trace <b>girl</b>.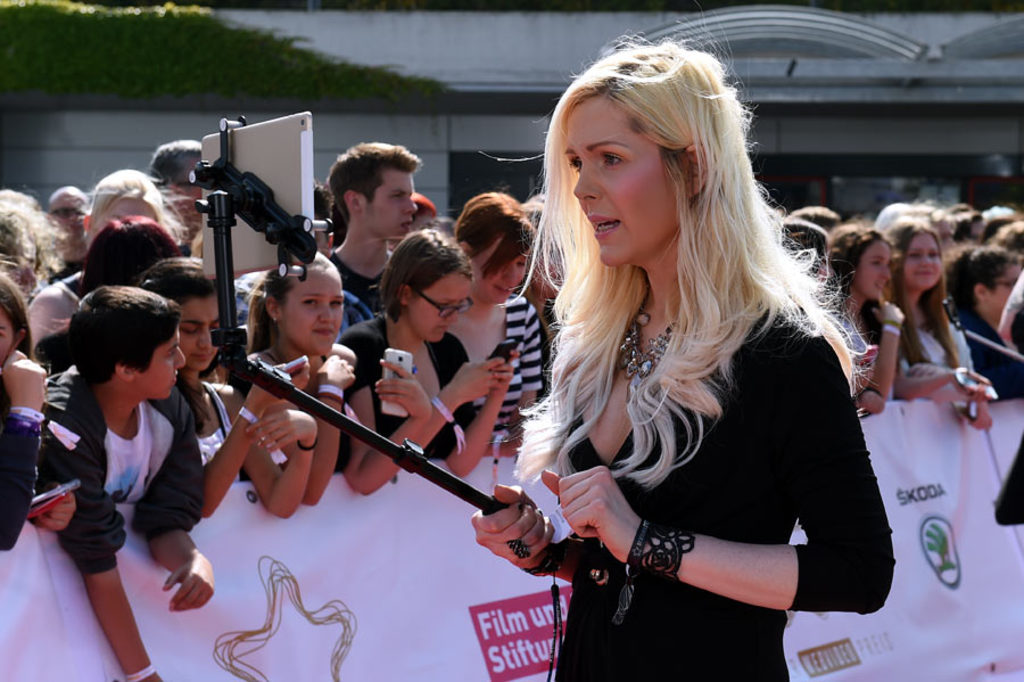
Traced to pyautogui.locateOnScreen(238, 250, 361, 507).
